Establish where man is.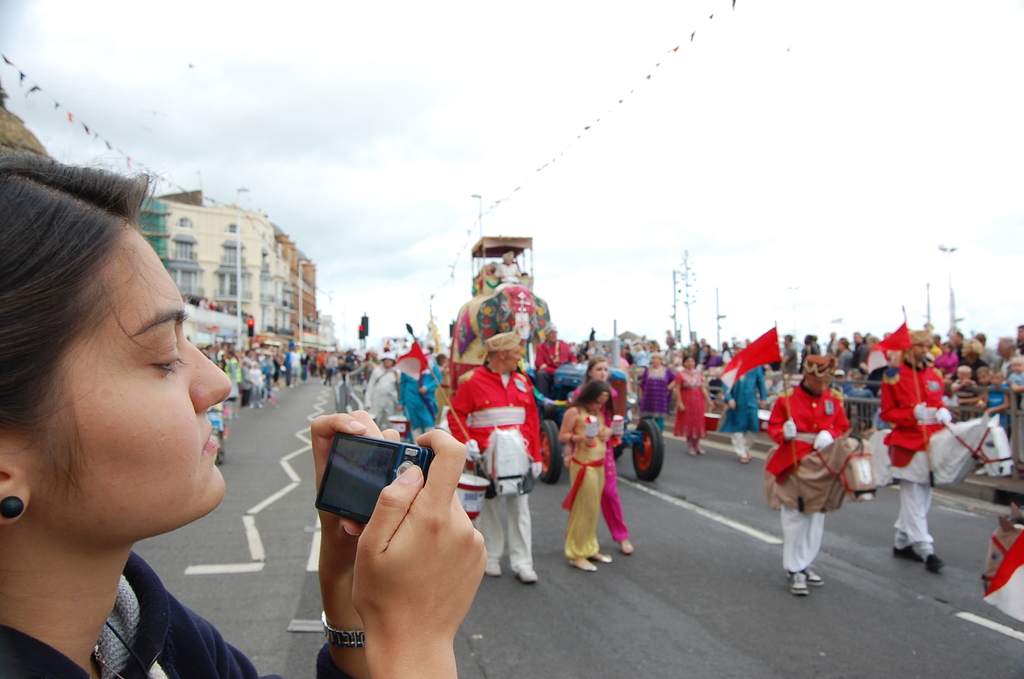
Established at {"x1": 880, "y1": 325, "x2": 945, "y2": 562}.
